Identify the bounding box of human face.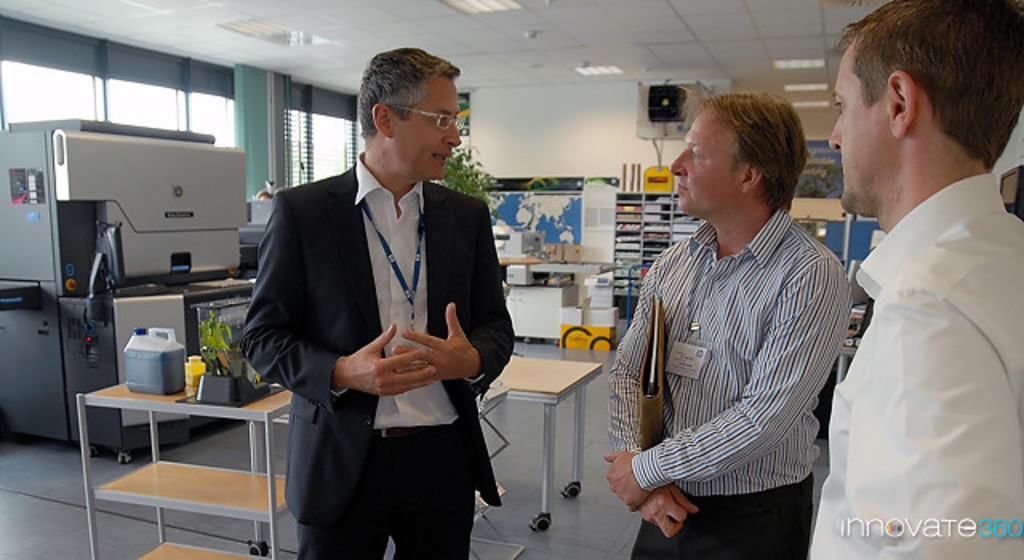
<region>826, 35, 894, 219</region>.
